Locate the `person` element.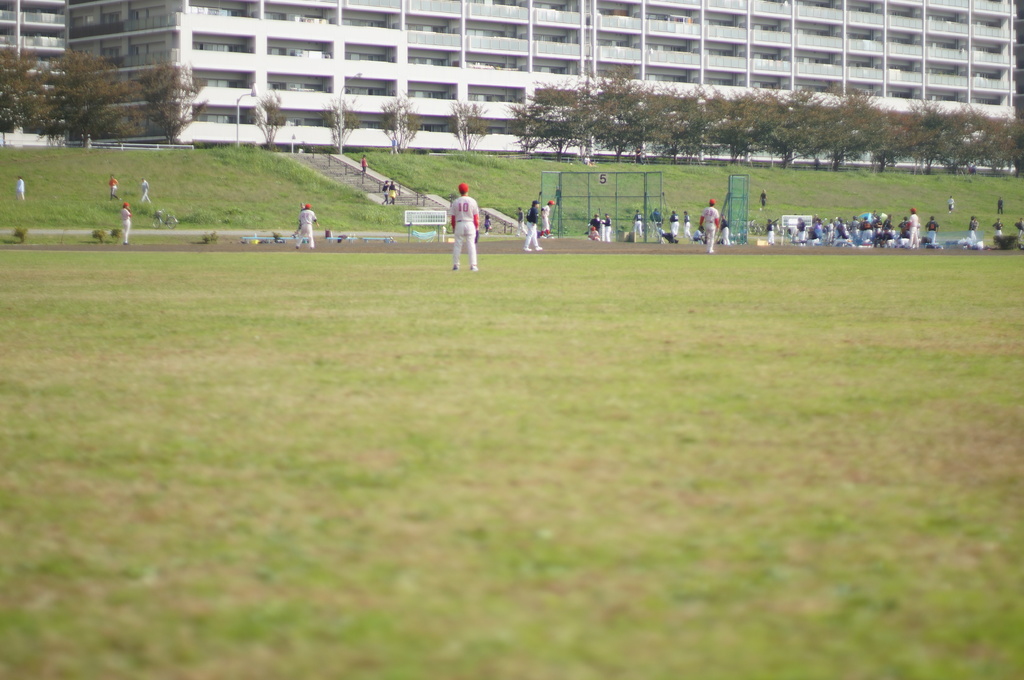
Element bbox: box(16, 177, 25, 201).
